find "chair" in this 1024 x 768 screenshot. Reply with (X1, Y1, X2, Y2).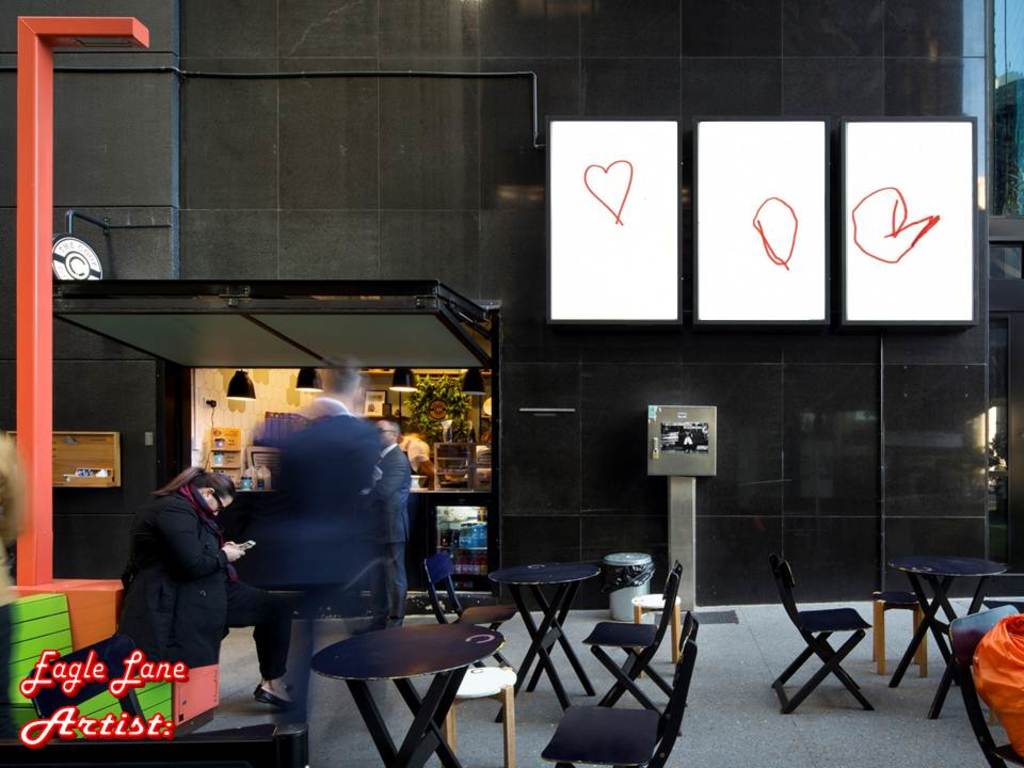
(29, 634, 271, 740).
